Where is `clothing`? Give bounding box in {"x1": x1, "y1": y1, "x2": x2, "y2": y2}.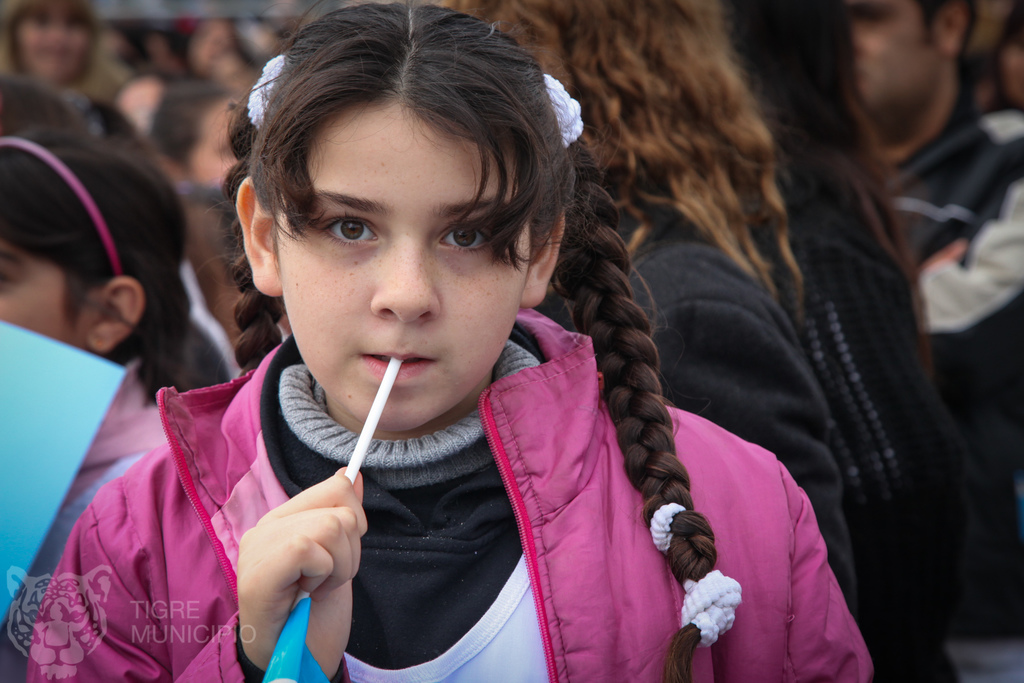
{"x1": 535, "y1": 184, "x2": 936, "y2": 677}.
